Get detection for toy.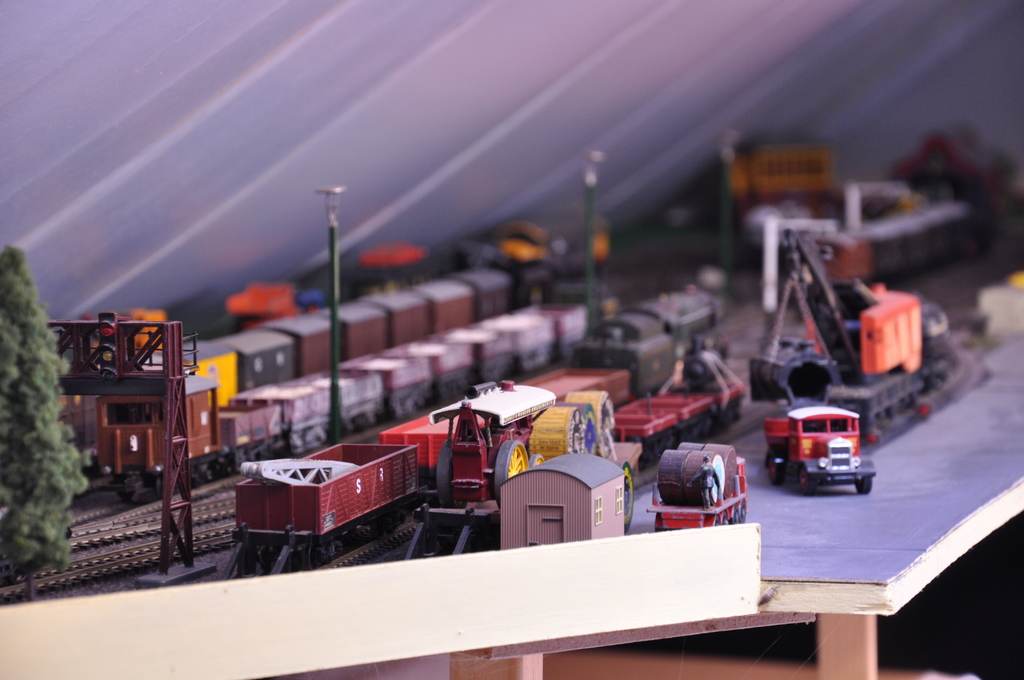
Detection: <bbox>755, 229, 952, 435</bbox>.
